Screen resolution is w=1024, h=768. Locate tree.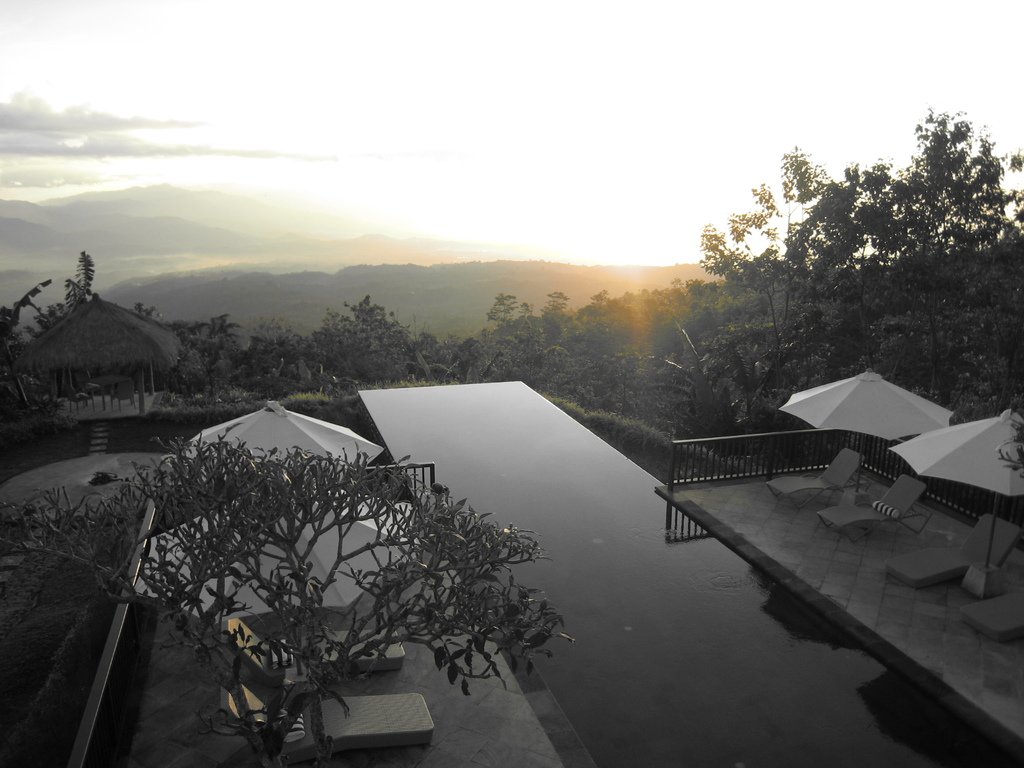
left=572, top=278, right=695, bottom=427.
